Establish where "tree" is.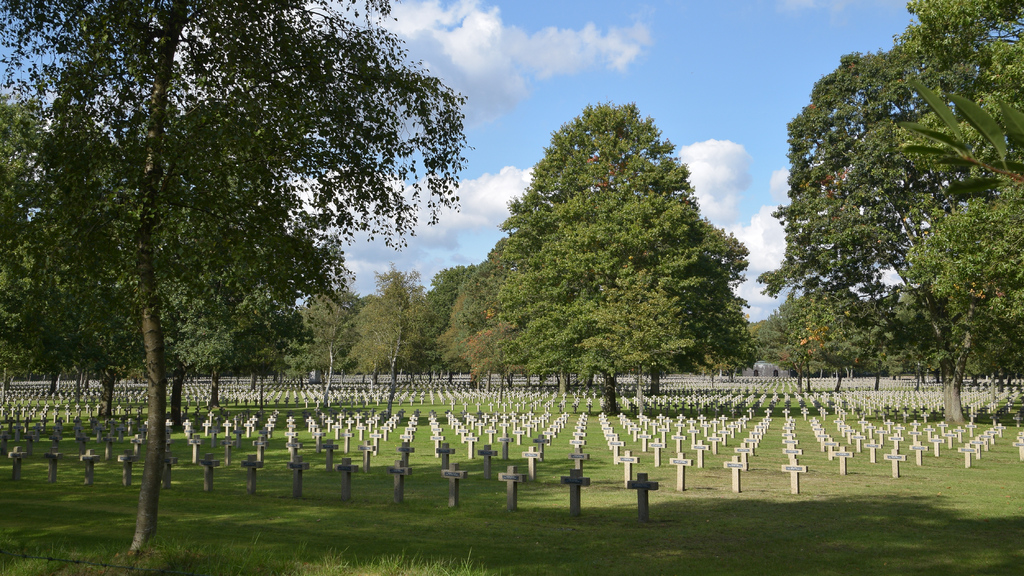
Established at bbox(415, 255, 486, 387).
